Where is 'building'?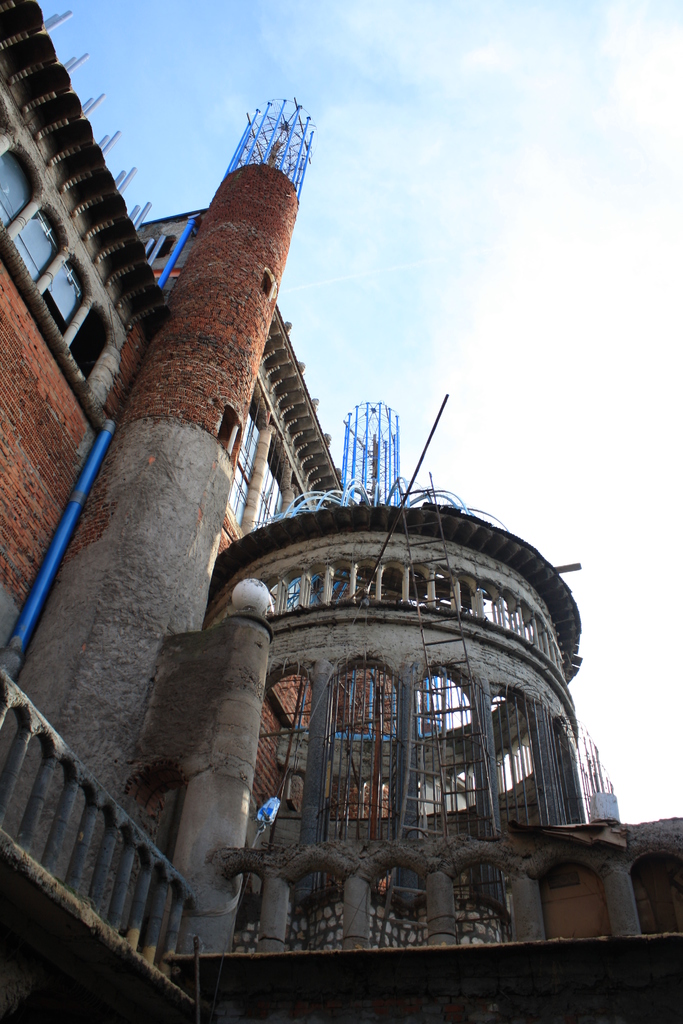
box=[0, 0, 682, 1018].
